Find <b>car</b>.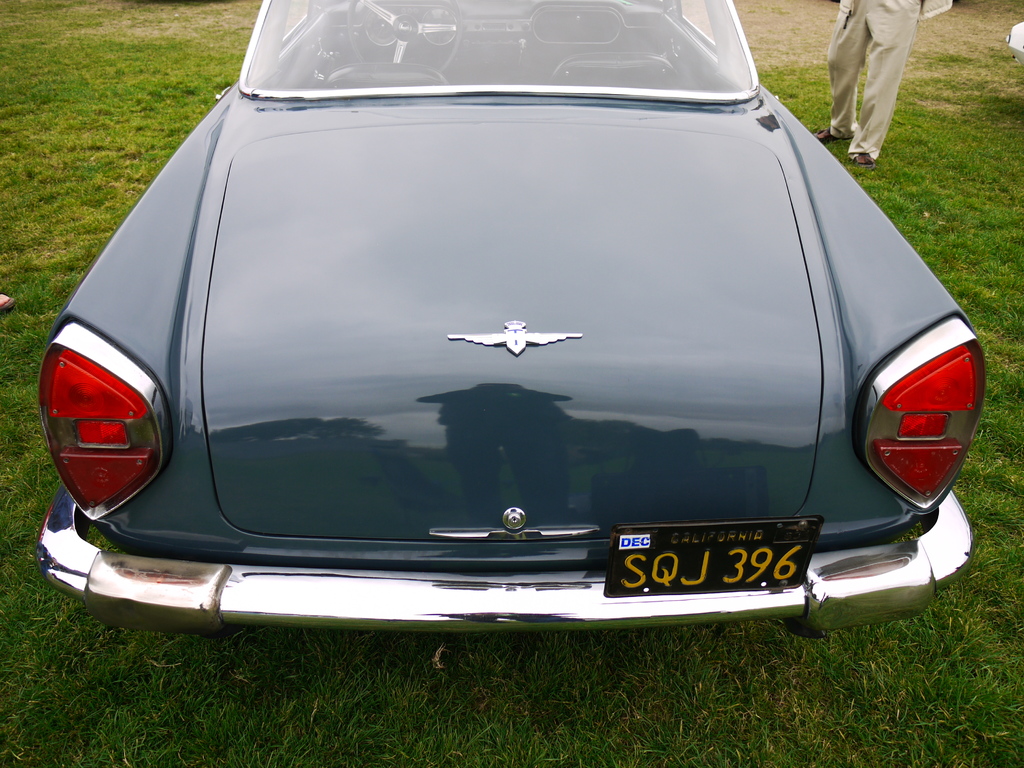
bbox=(49, 23, 986, 662).
